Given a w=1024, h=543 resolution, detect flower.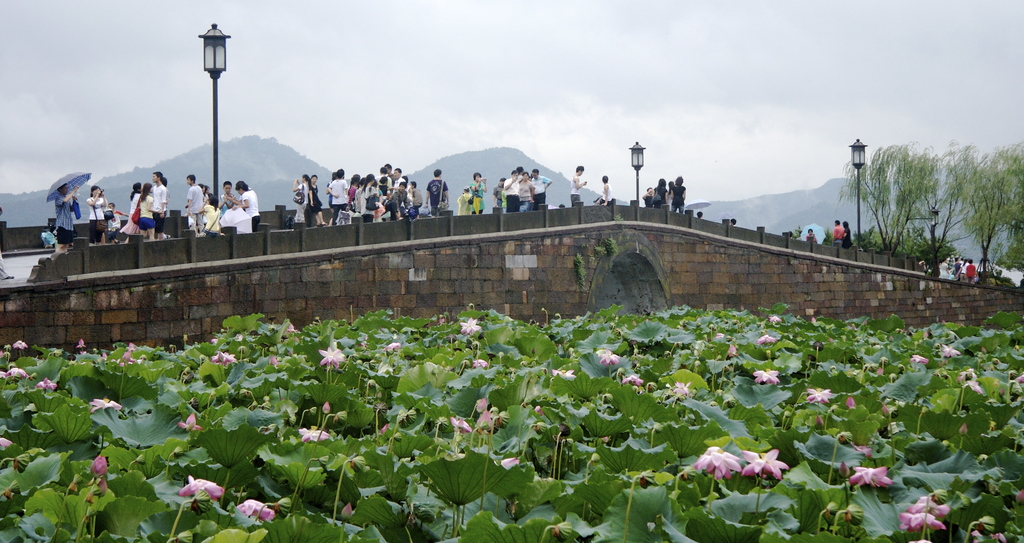
bbox=(752, 365, 782, 384).
